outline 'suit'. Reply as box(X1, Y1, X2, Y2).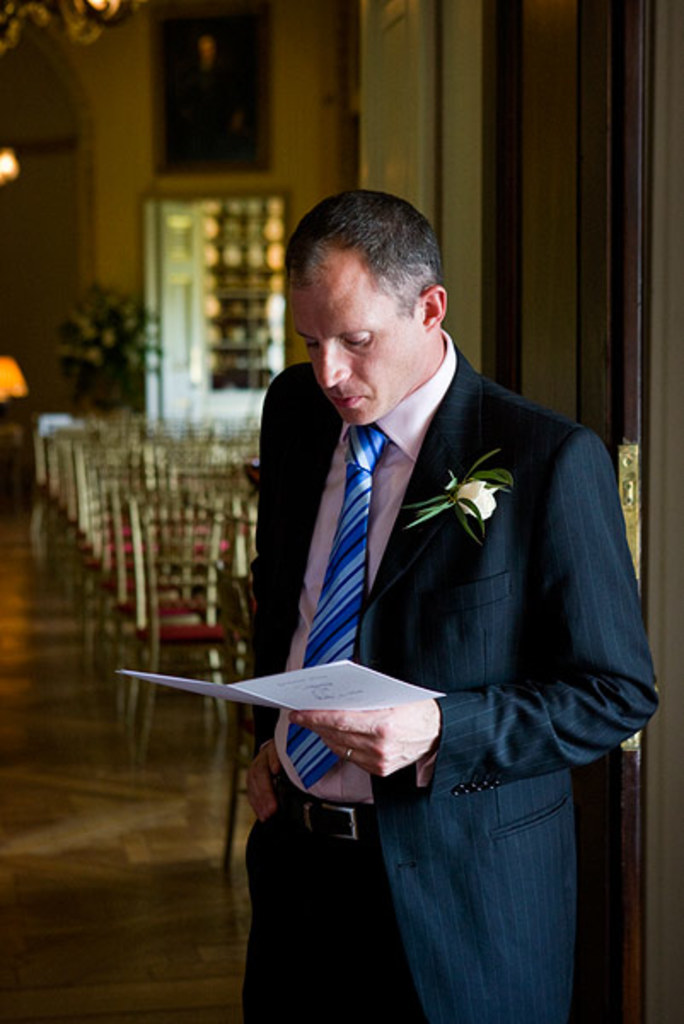
box(232, 280, 631, 932).
